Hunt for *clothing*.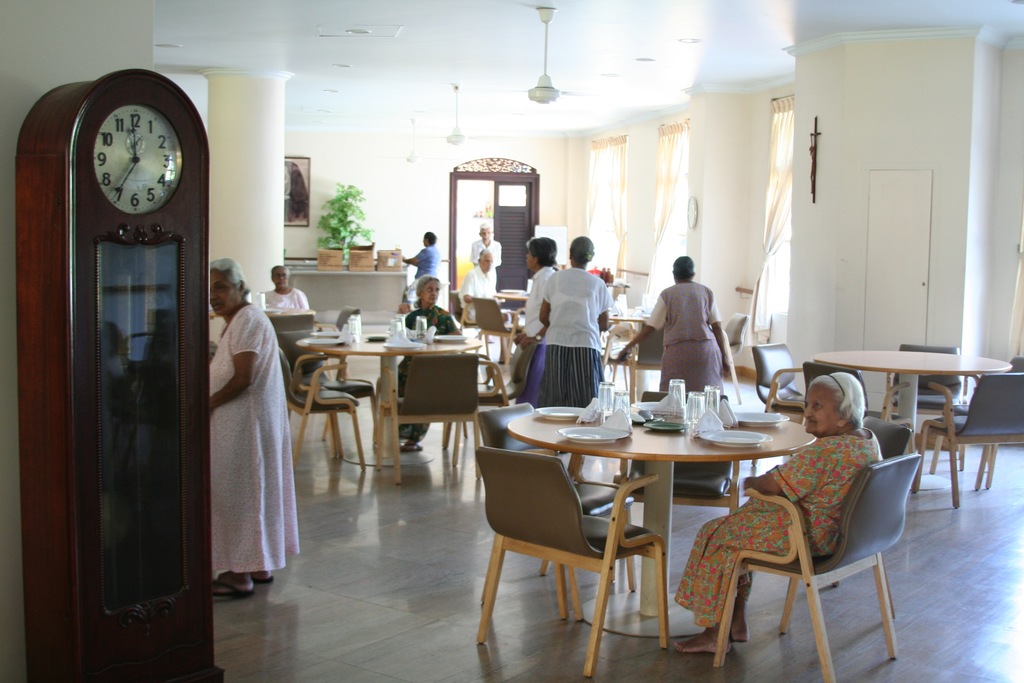
Hunted down at x1=261 y1=284 x2=311 y2=309.
